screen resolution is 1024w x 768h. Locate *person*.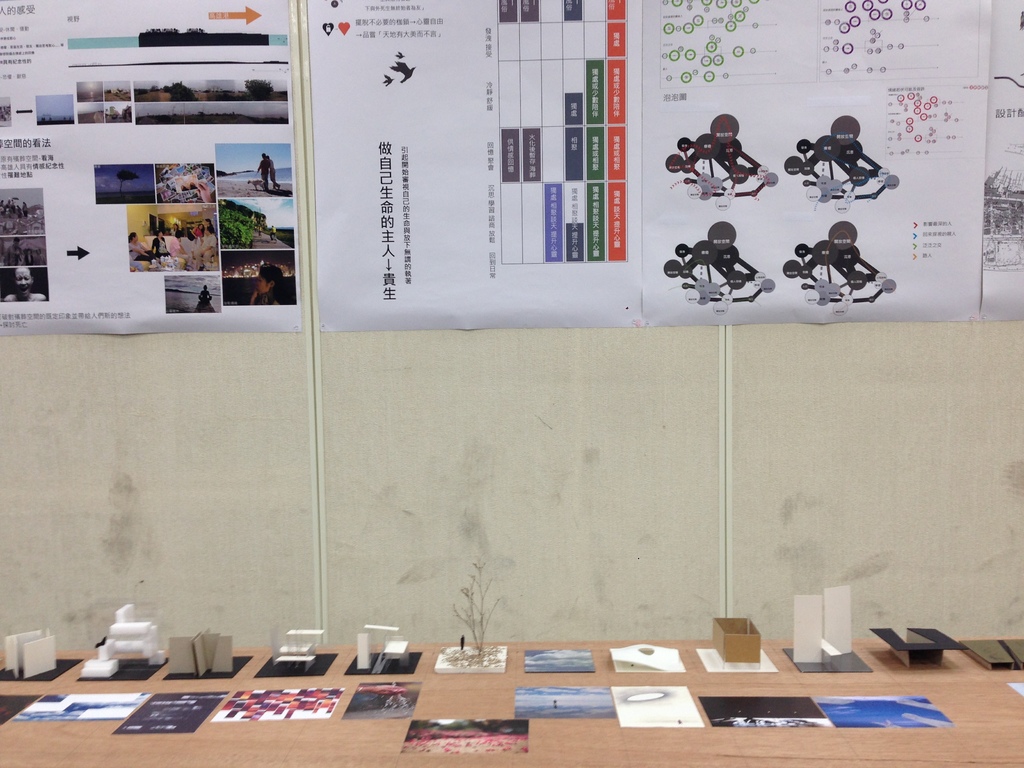
[256,154,268,192].
